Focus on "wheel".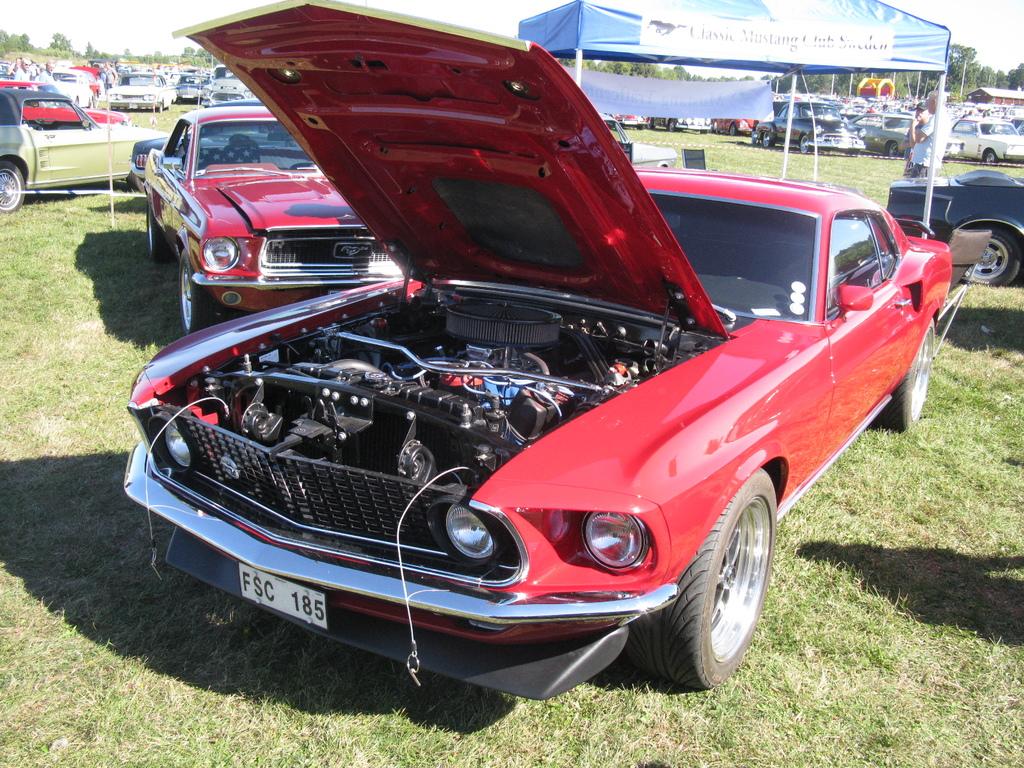
Focused at (963,230,1022,288).
